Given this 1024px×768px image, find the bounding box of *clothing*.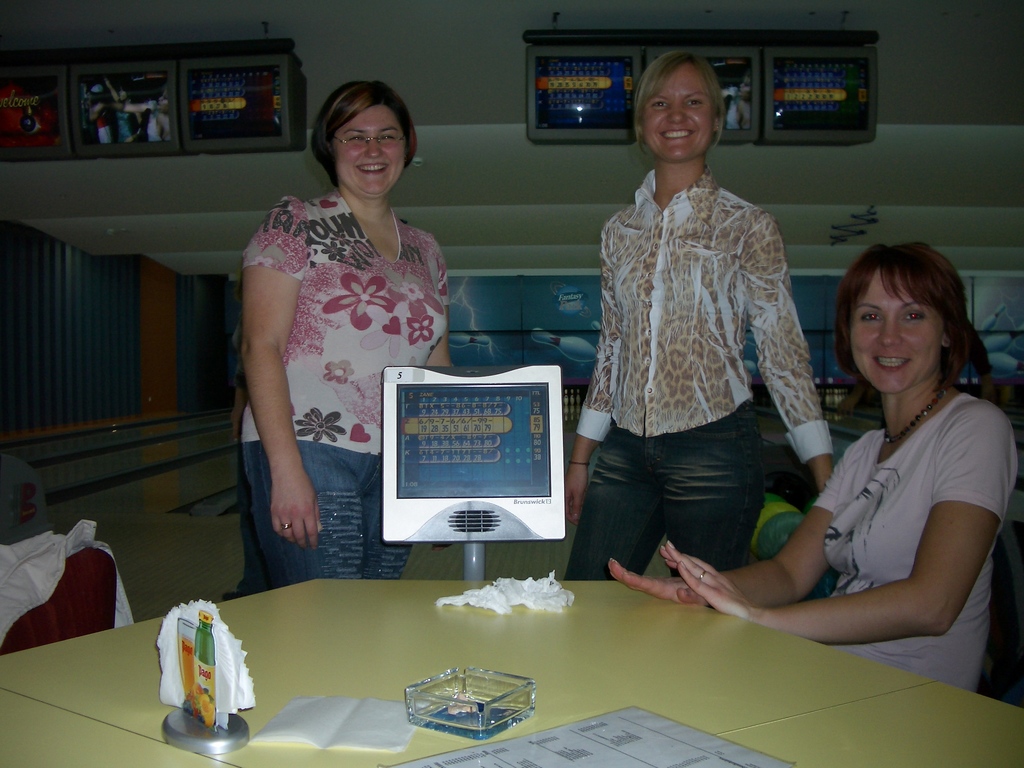
l=808, t=382, r=1022, b=697.
